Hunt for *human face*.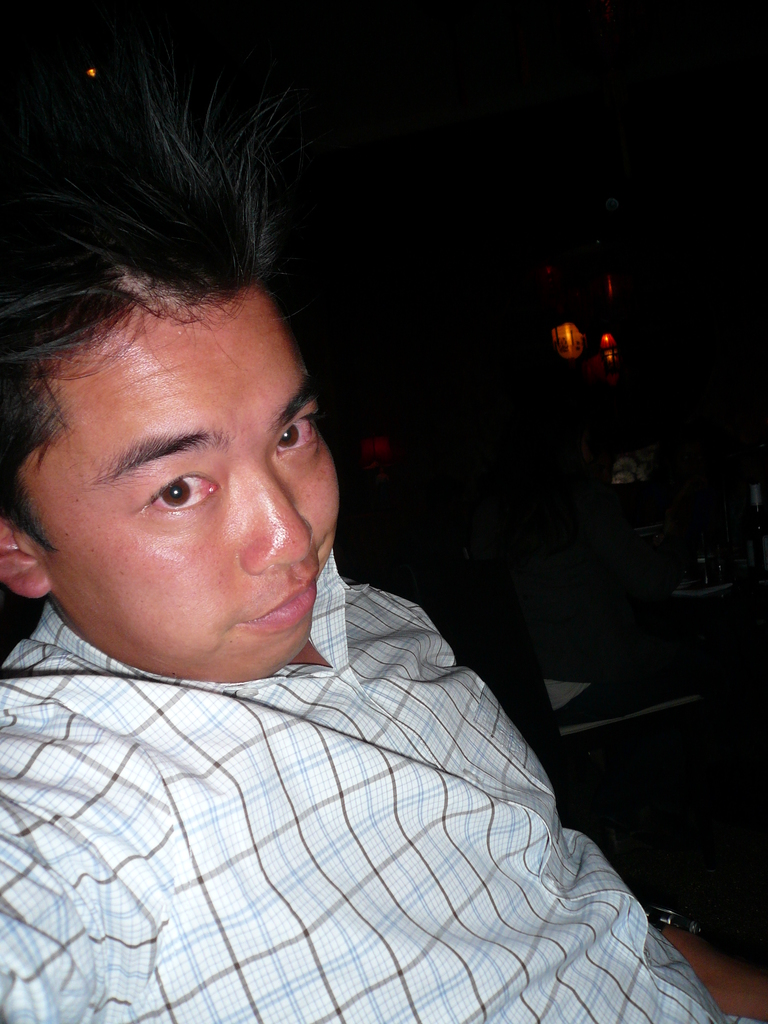
Hunted down at <bbox>31, 288, 339, 682</bbox>.
